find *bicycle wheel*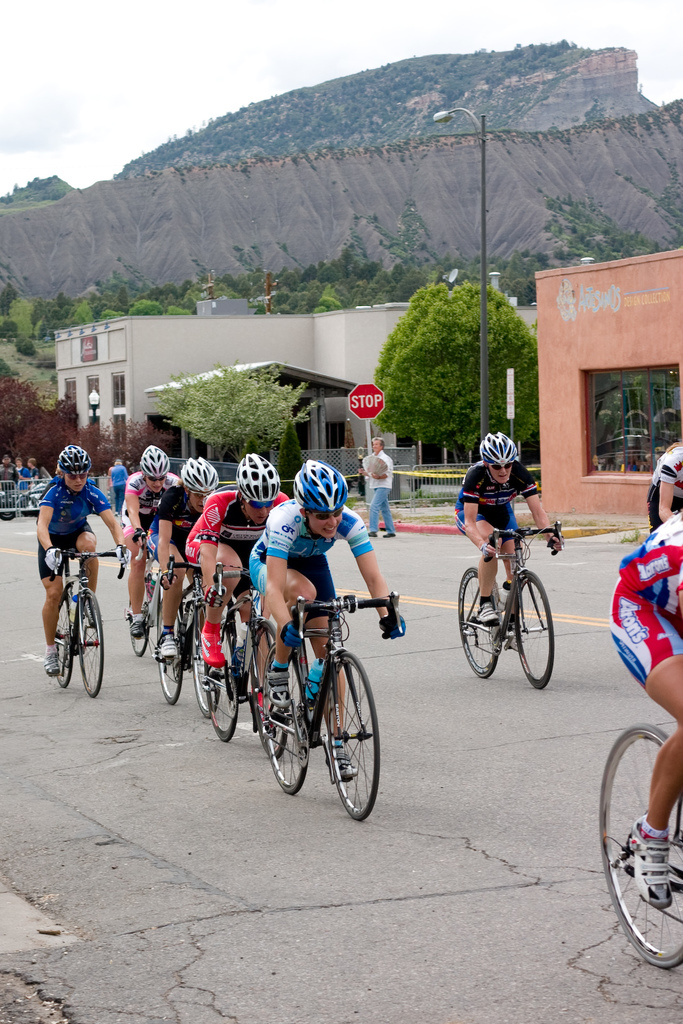
pyautogui.locateOnScreen(207, 620, 240, 741)
